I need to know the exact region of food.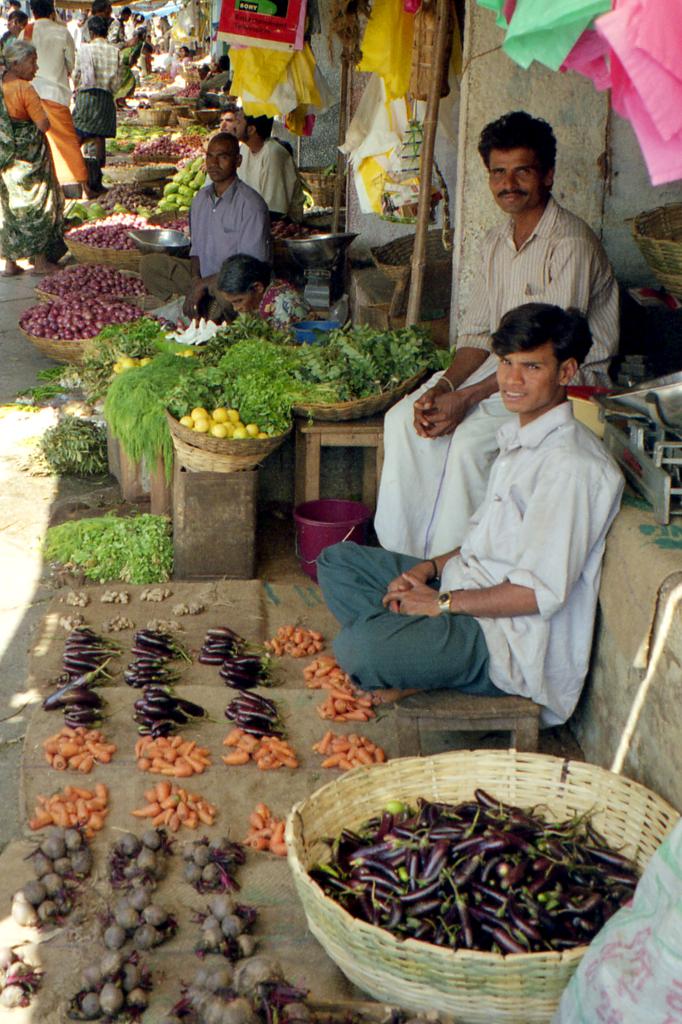
Region: 34 829 90 884.
